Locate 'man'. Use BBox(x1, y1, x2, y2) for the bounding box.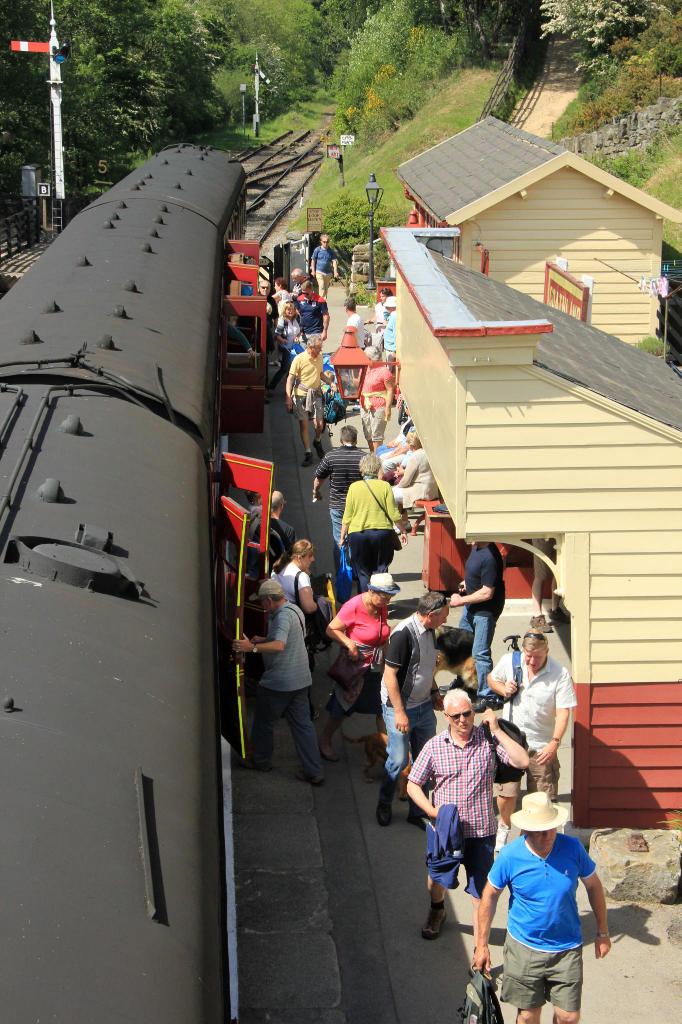
BBox(374, 404, 412, 457).
